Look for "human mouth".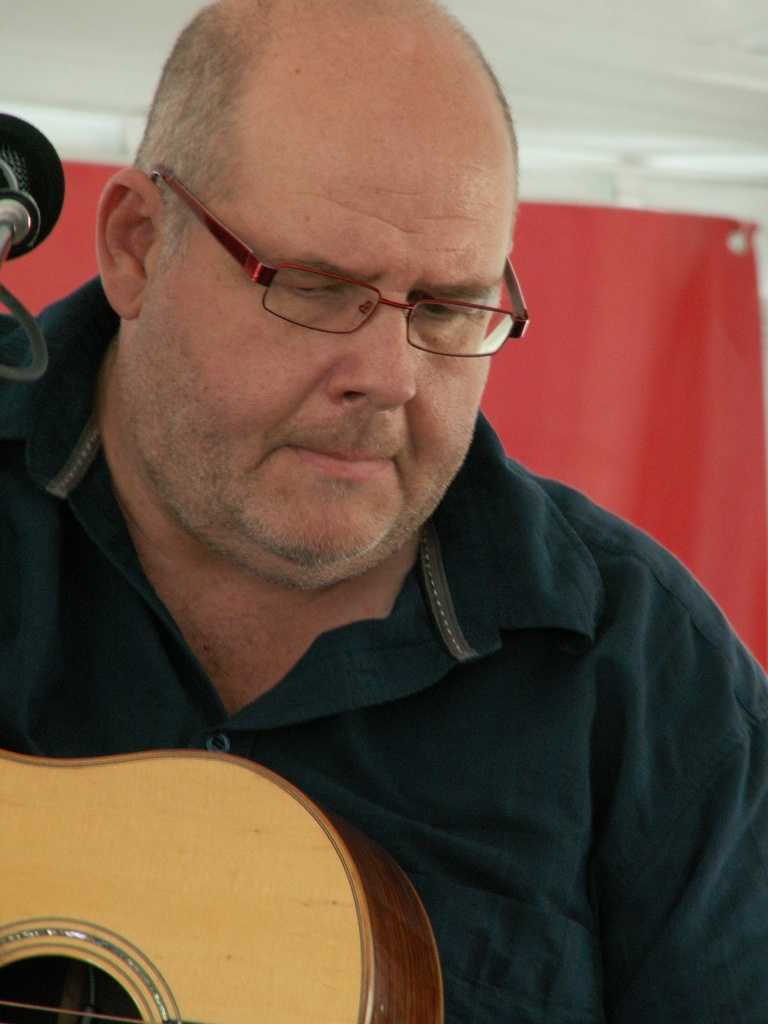
Found: [249,418,409,495].
